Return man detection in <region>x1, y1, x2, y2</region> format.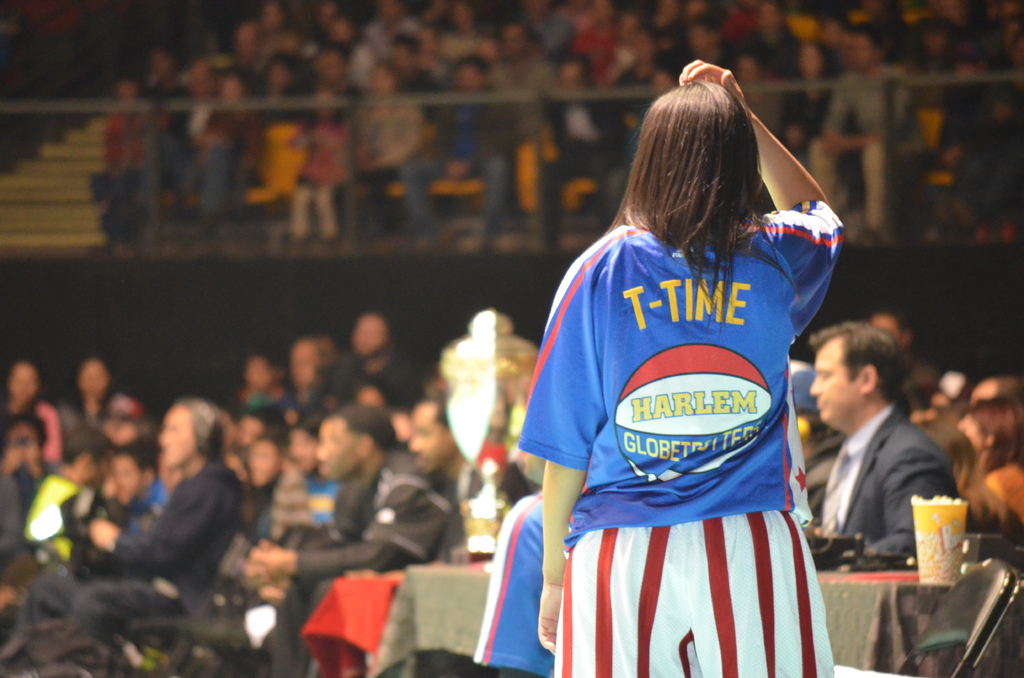
<region>3, 394, 268, 647</region>.
